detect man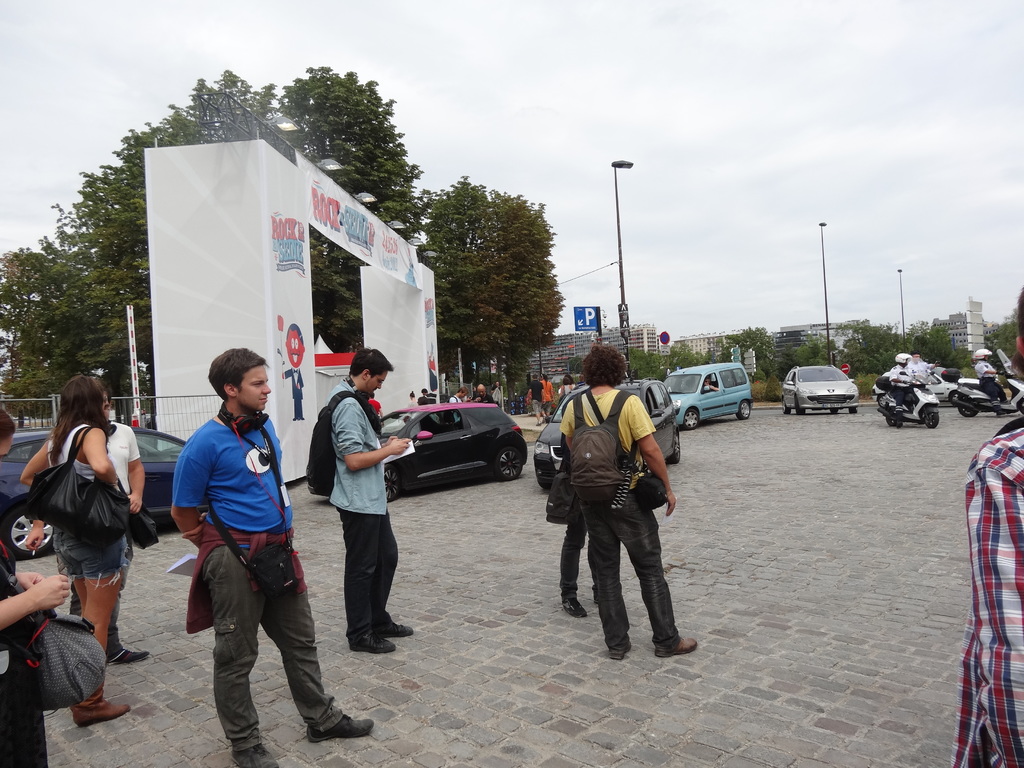
BBox(66, 388, 149, 664)
